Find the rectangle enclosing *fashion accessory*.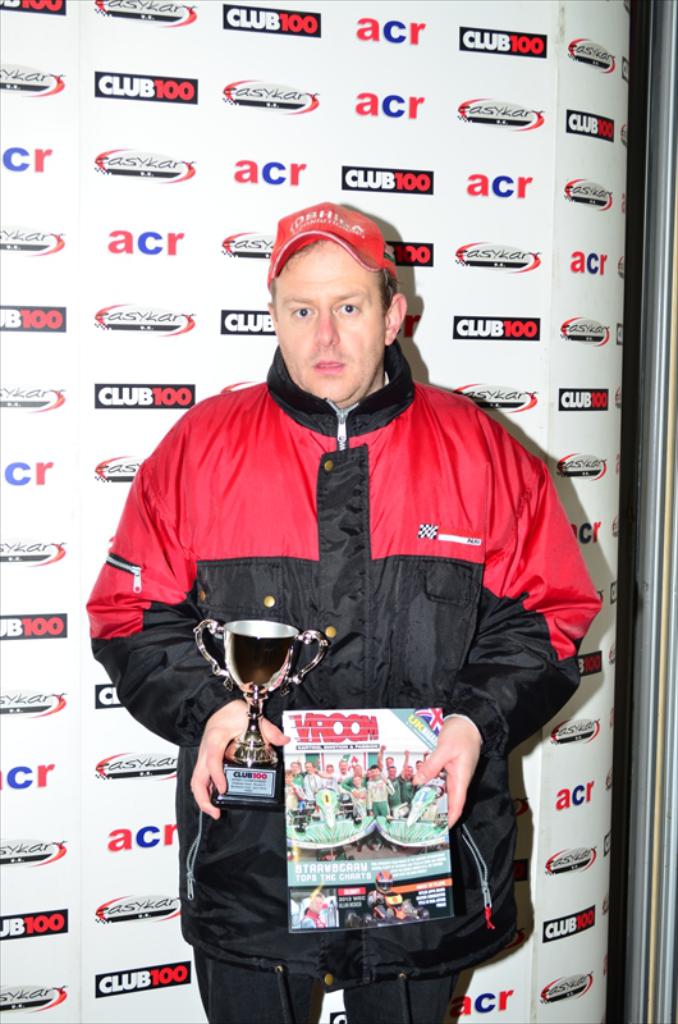
264 205 407 284.
